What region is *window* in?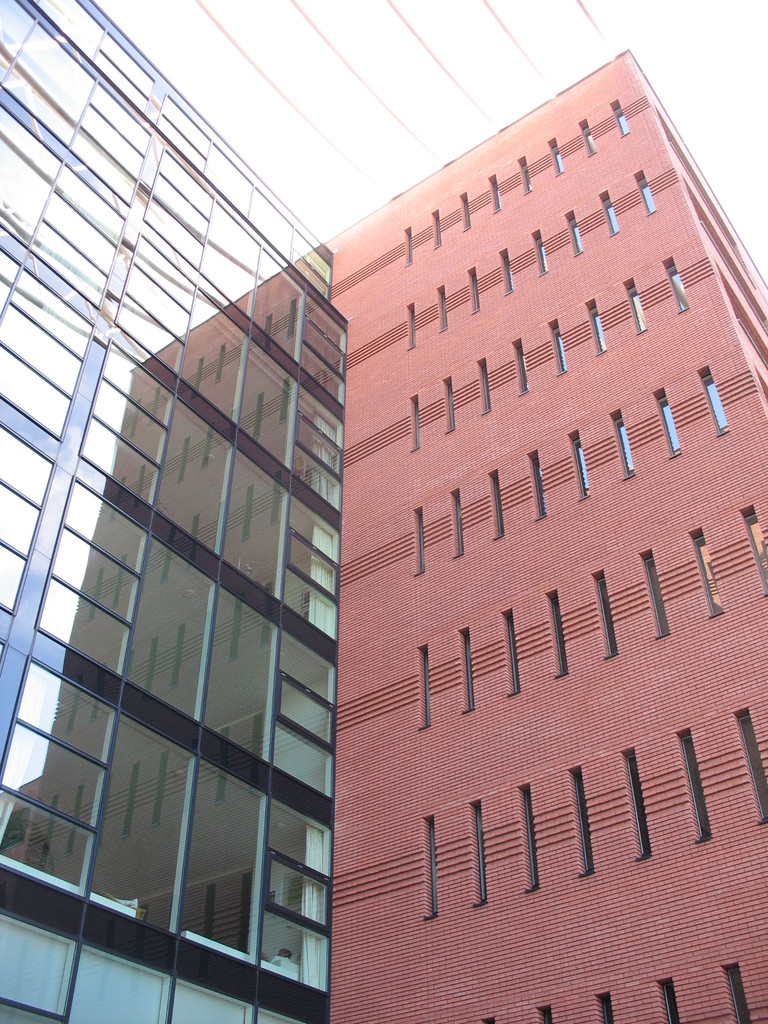
[596, 577, 617, 659].
